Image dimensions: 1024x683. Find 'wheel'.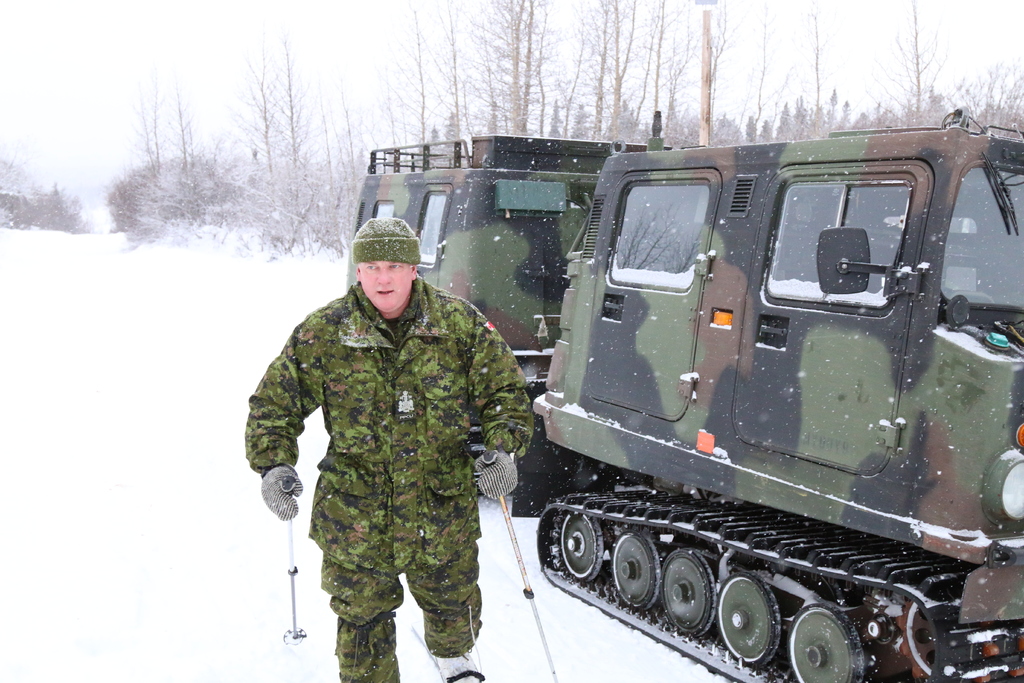
bbox=(659, 544, 721, 637).
